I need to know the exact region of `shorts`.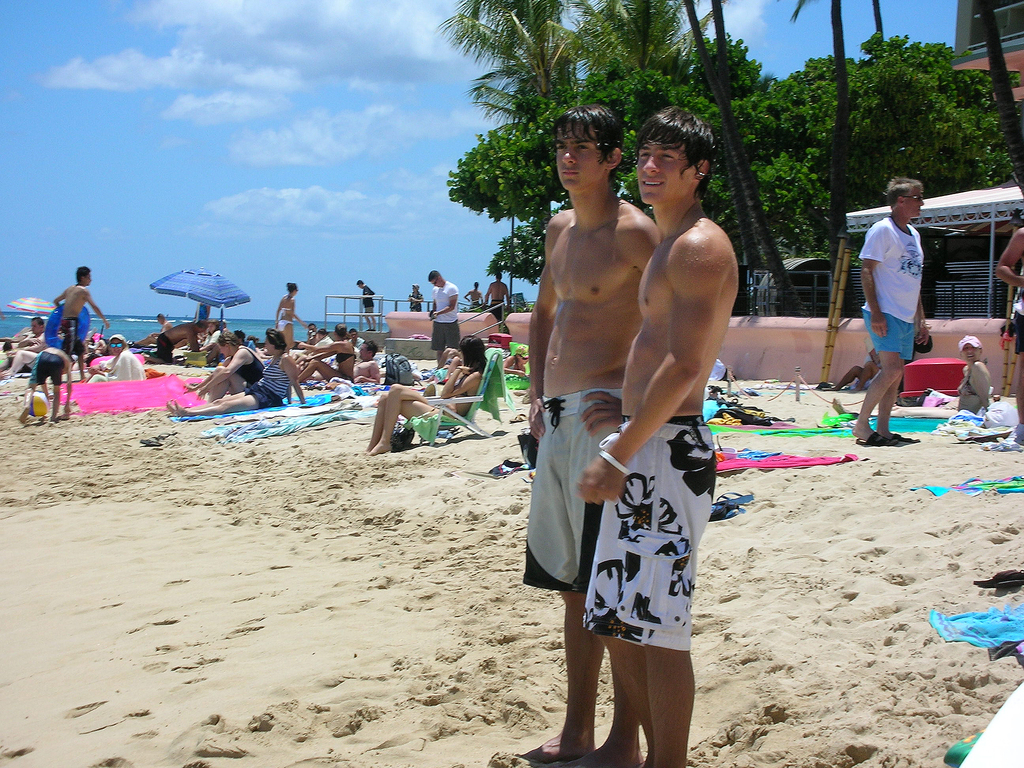
Region: BBox(33, 351, 62, 385).
